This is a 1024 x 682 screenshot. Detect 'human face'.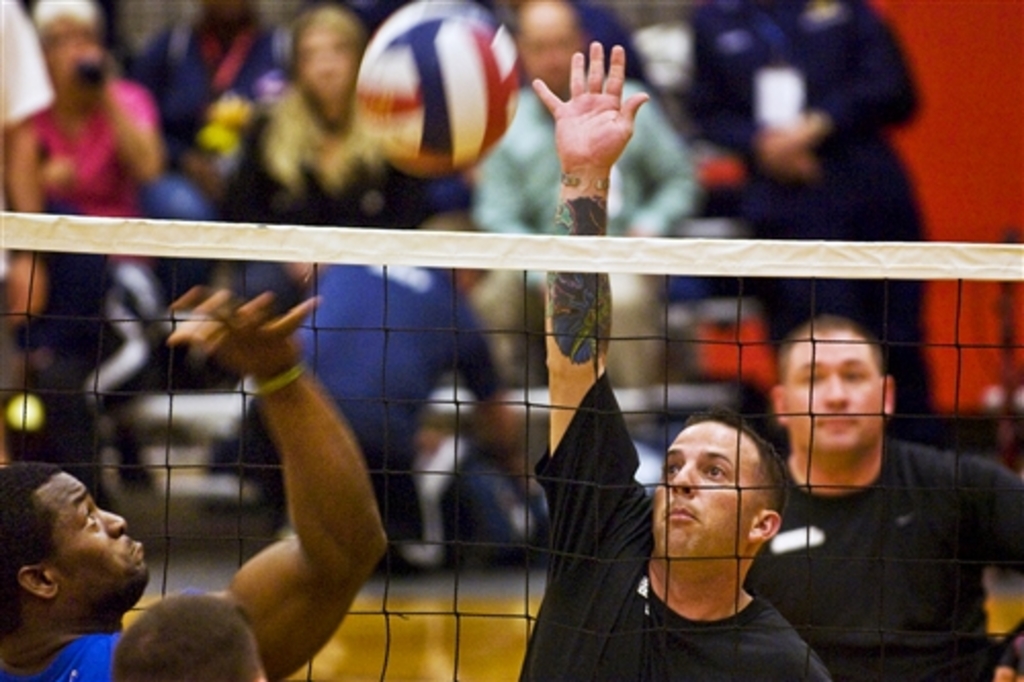
649,422,754,553.
